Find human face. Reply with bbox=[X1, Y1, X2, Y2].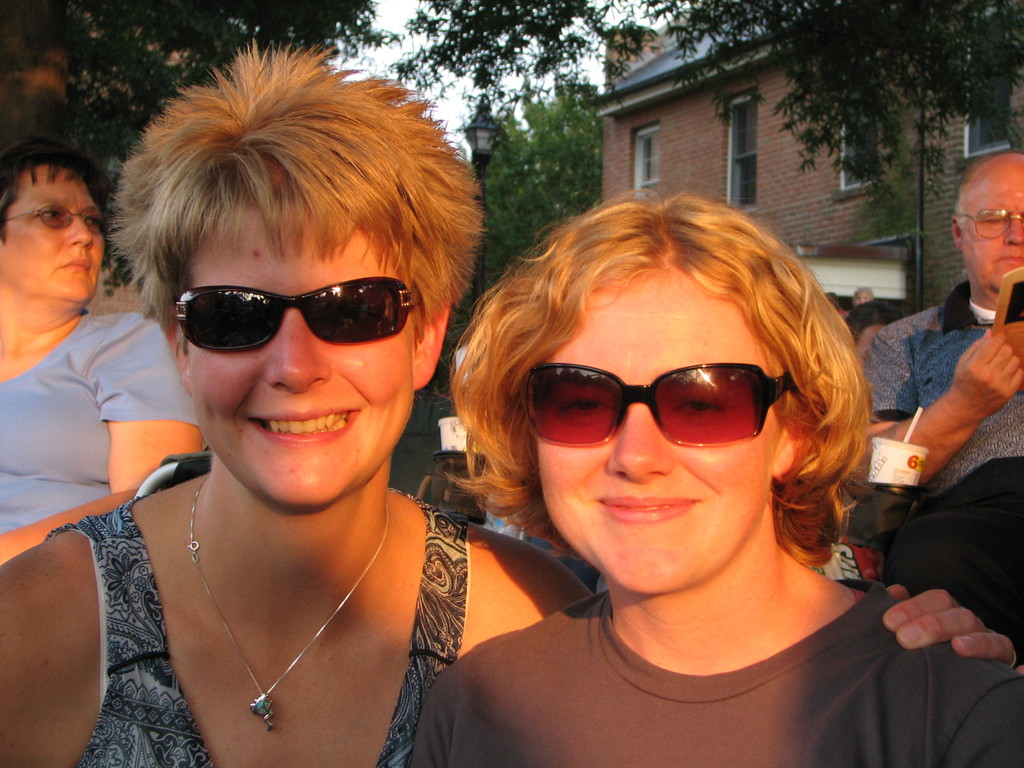
bbox=[964, 168, 1023, 298].
